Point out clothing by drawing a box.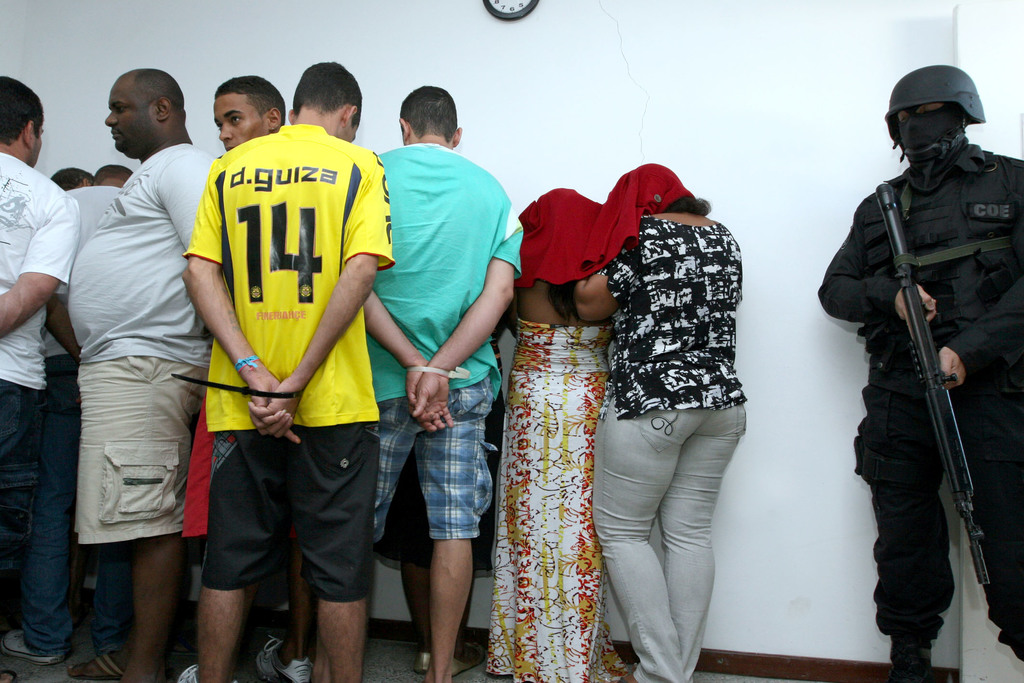
x1=371, y1=146, x2=516, y2=547.
